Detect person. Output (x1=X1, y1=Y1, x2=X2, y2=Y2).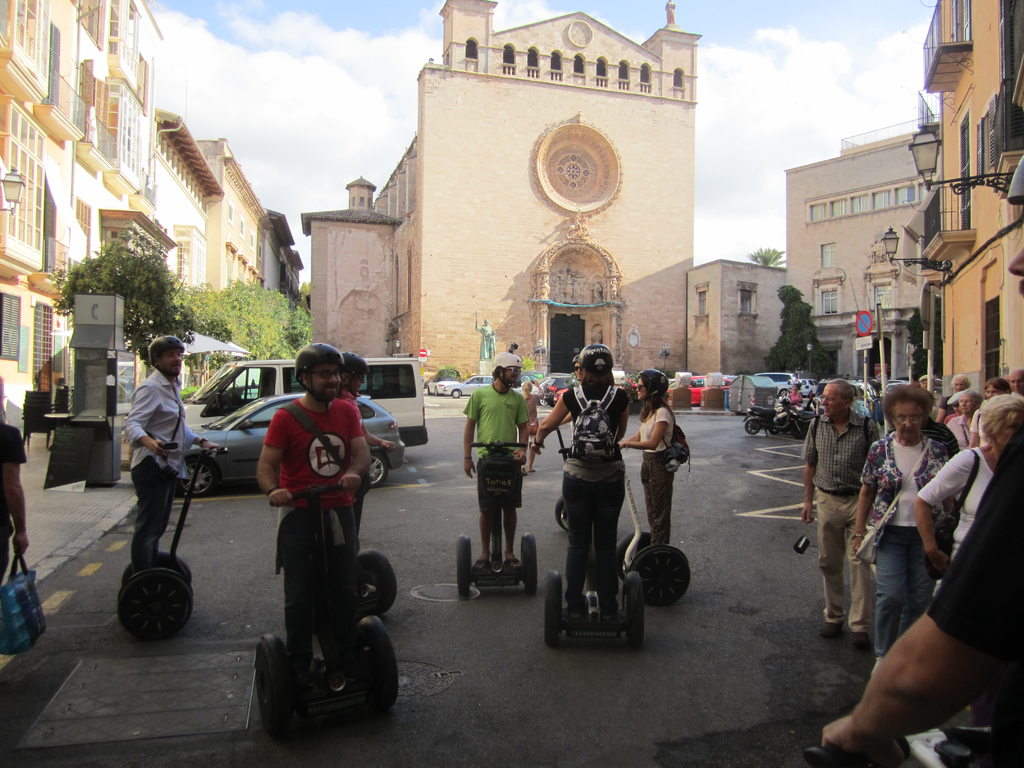
(x1=331, y1=349, x2=397, y2=545).
